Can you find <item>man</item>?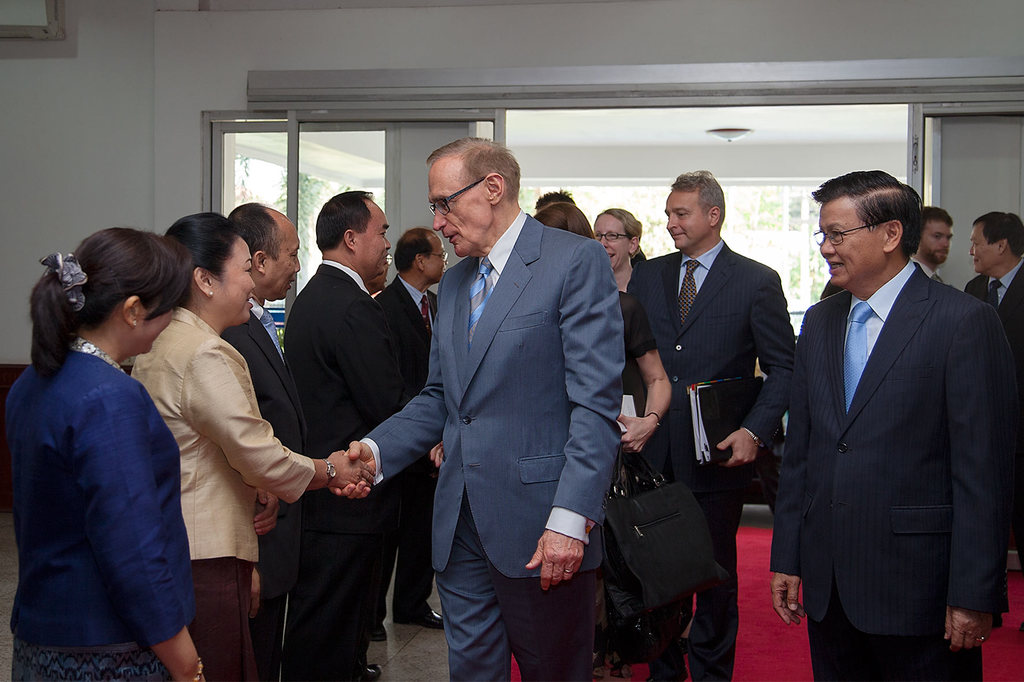
Yes, bounding box: detection(216, 200, 312, 681).
